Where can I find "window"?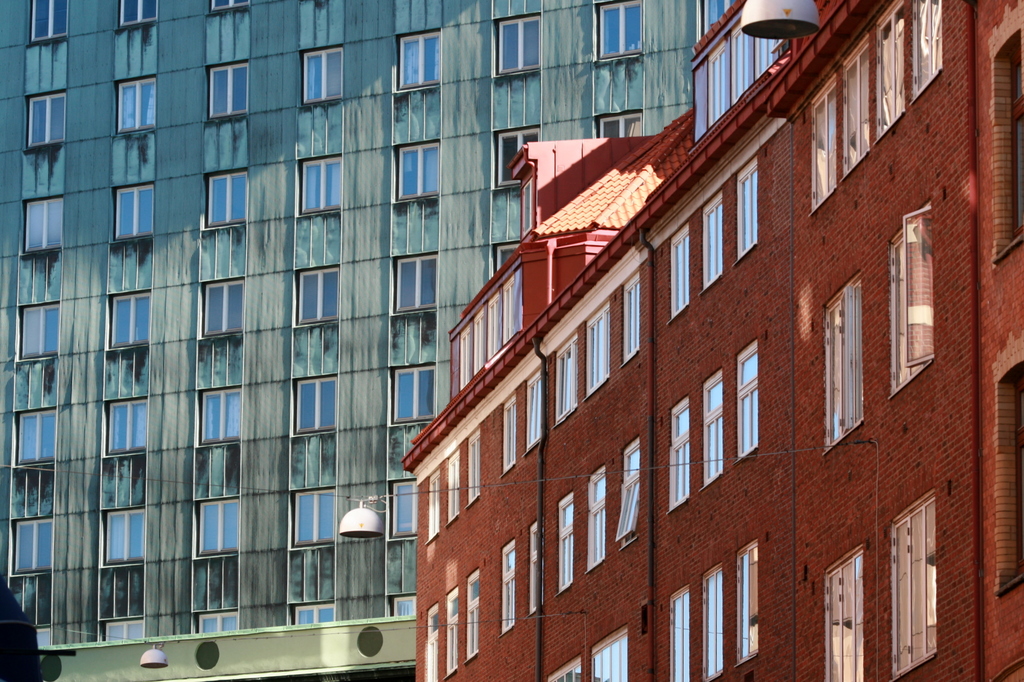
You can find it at l=586, t=461, r=604, b=571.
